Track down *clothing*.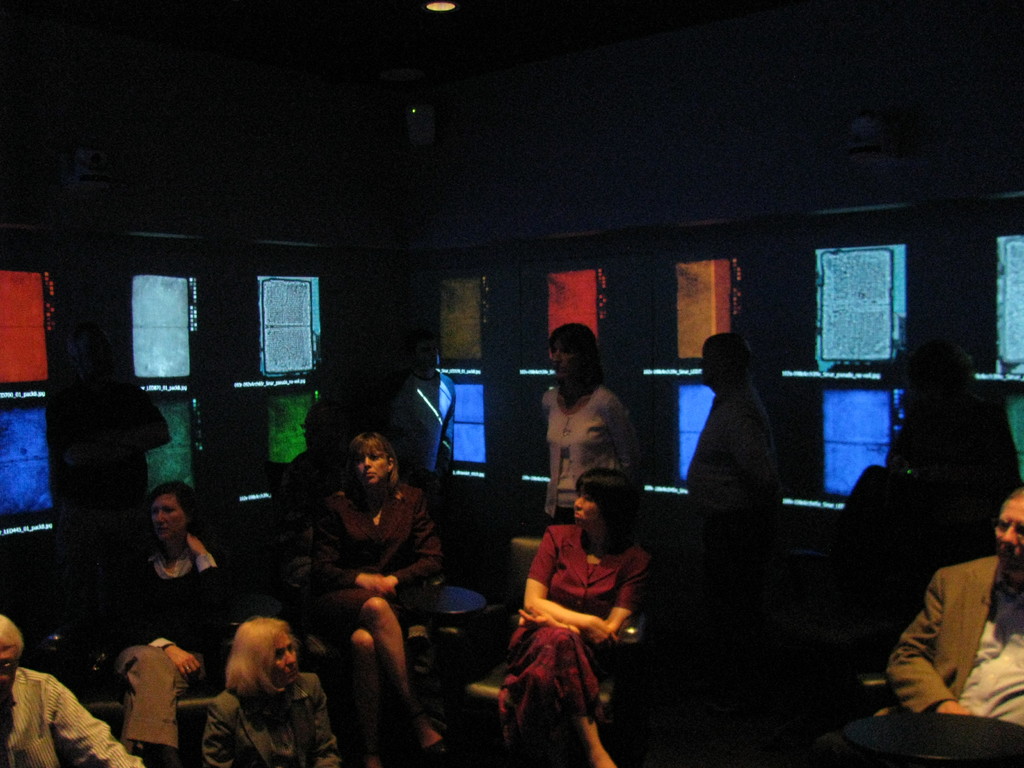
Tracked to (0, 660, 151, 765).
